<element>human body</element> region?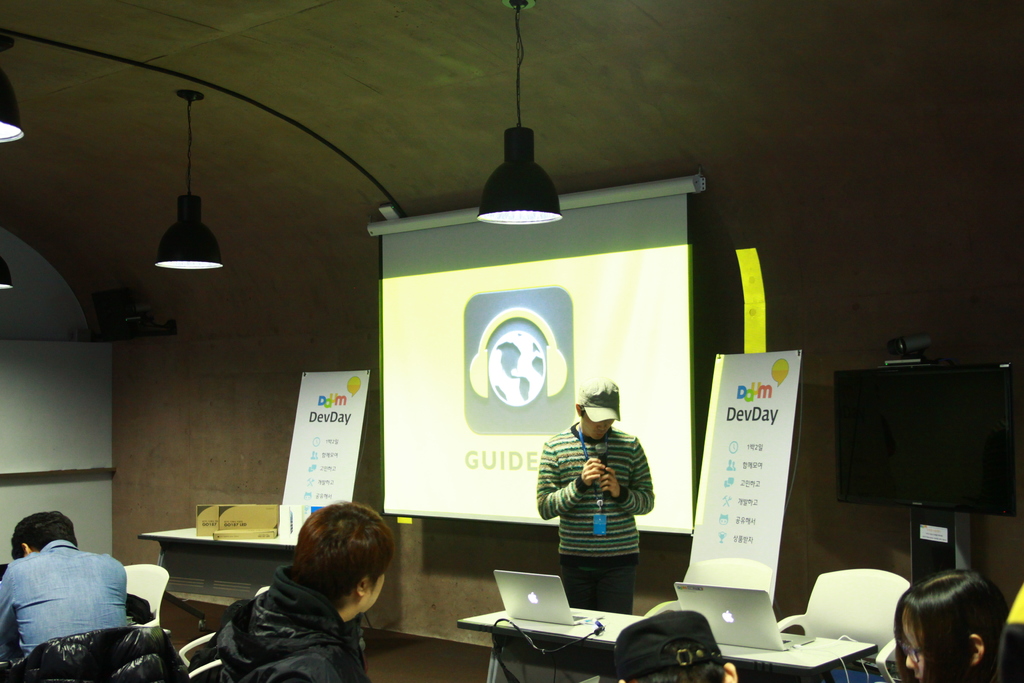
(left=215, top=500, right=393, bottom=682)
